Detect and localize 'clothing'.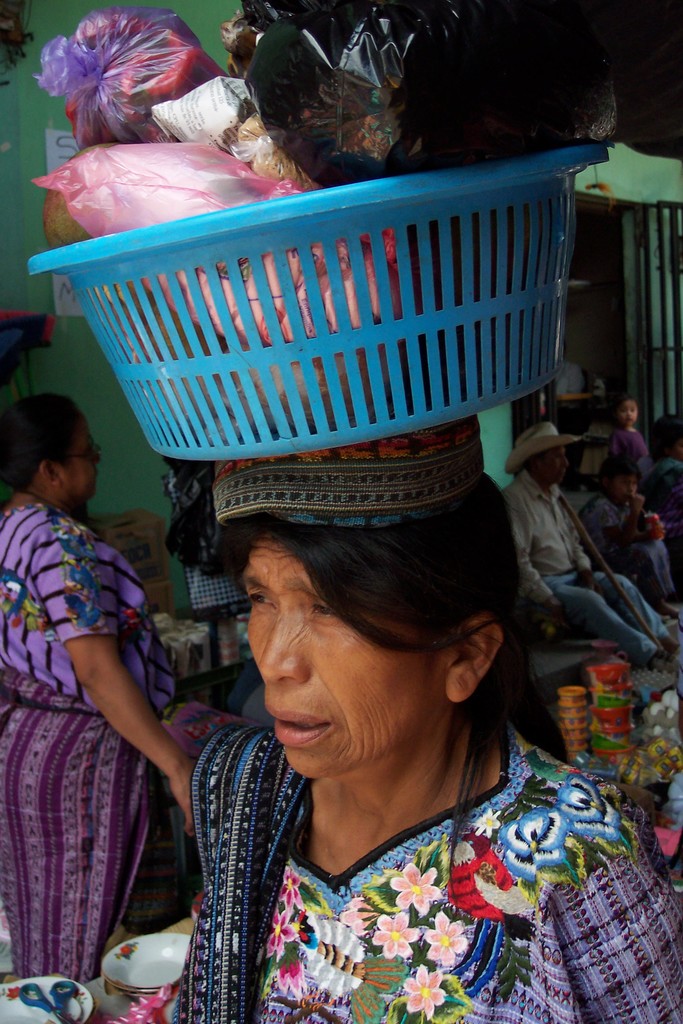
Localized at bbox=(603, 424, 655, 489).
